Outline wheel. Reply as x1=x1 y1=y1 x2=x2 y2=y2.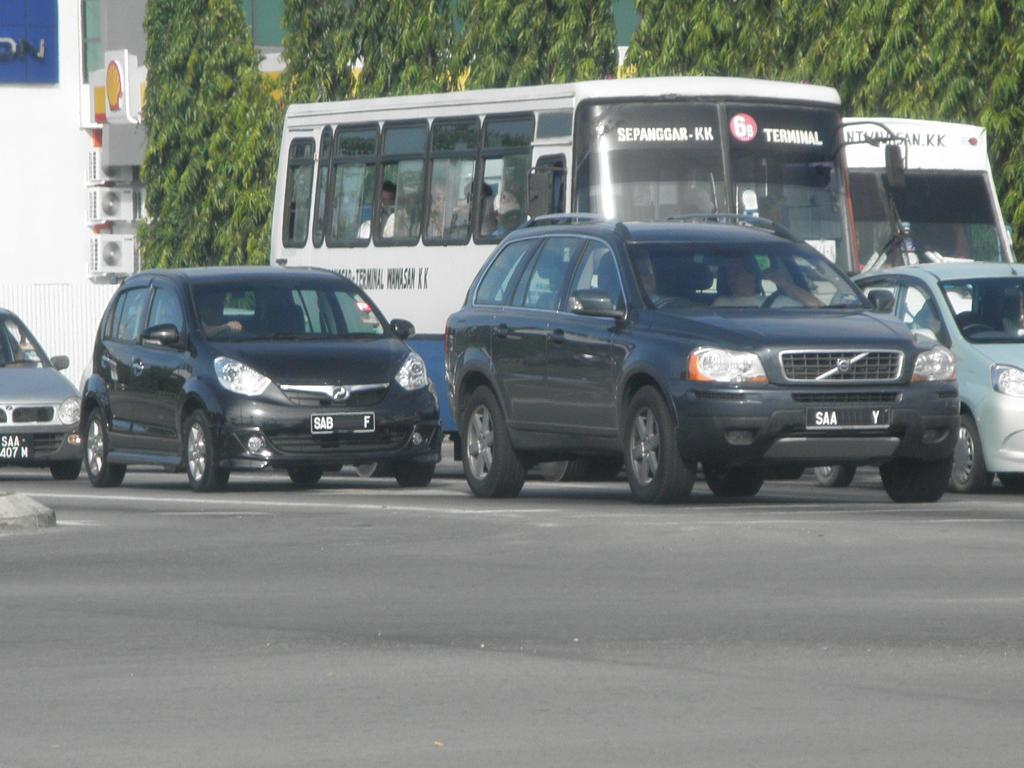
x1=538 y1=458 x2=582 y2=479.
